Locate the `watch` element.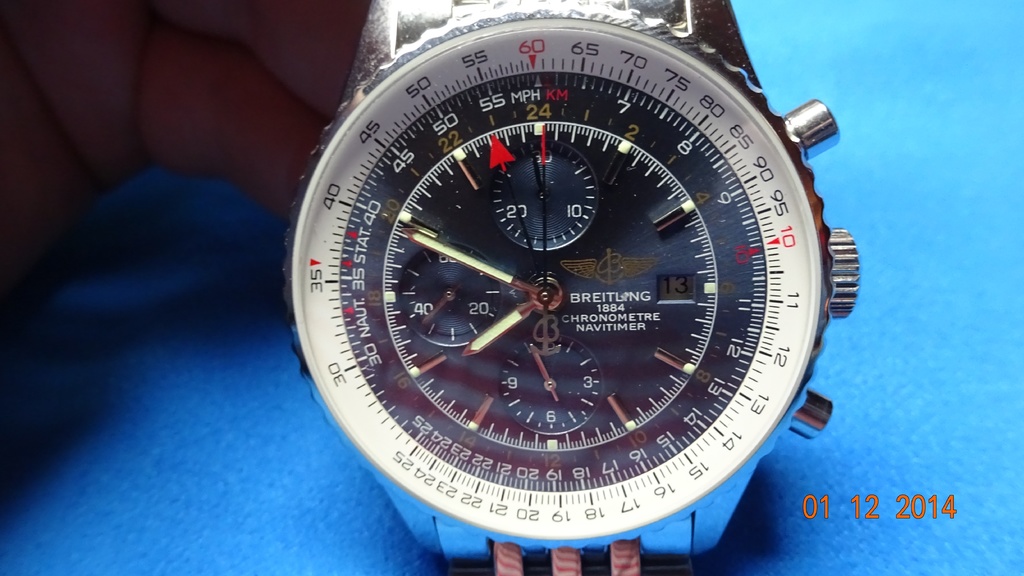
Element bbox: BBox(277, 0, 847, 575).
